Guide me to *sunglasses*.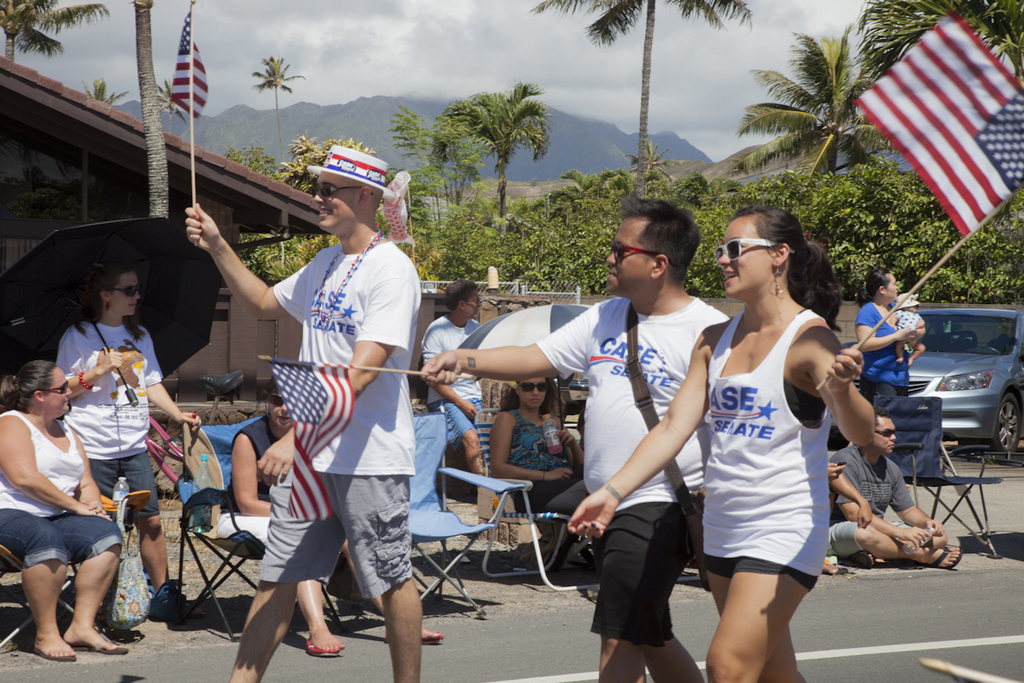
Guidance: rect(309, 182, 373, 203).
